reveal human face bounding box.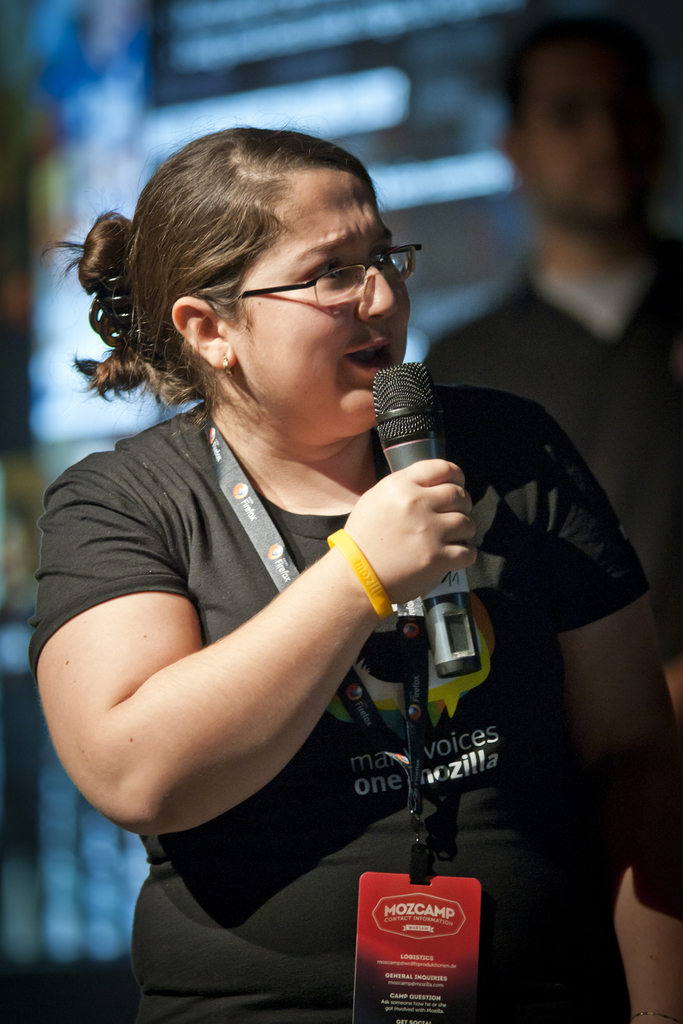
Revealed: l=532, t=39, r=670, b=232.
